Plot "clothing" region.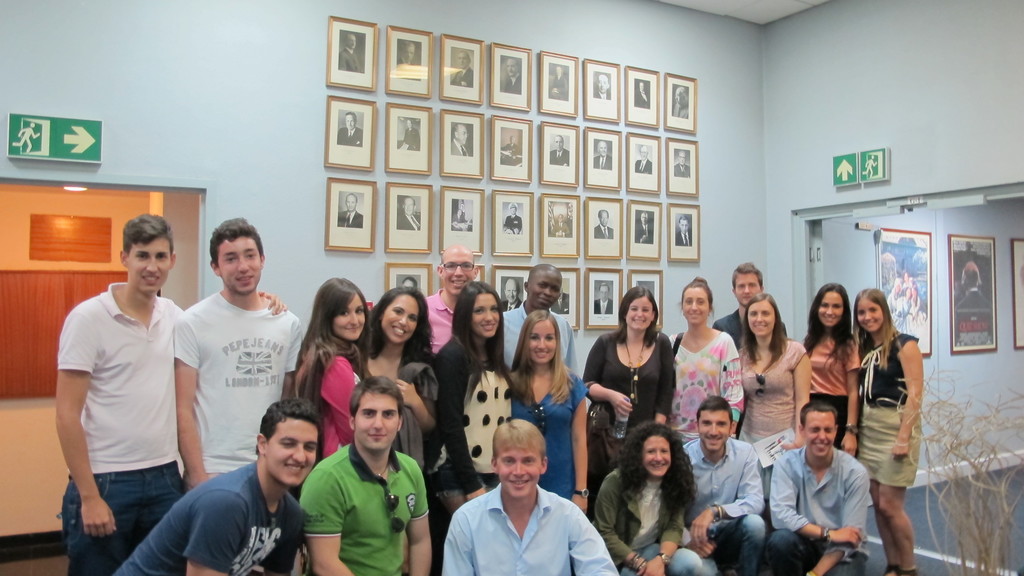
Plotted at <box>801,321,860,443</box>.
